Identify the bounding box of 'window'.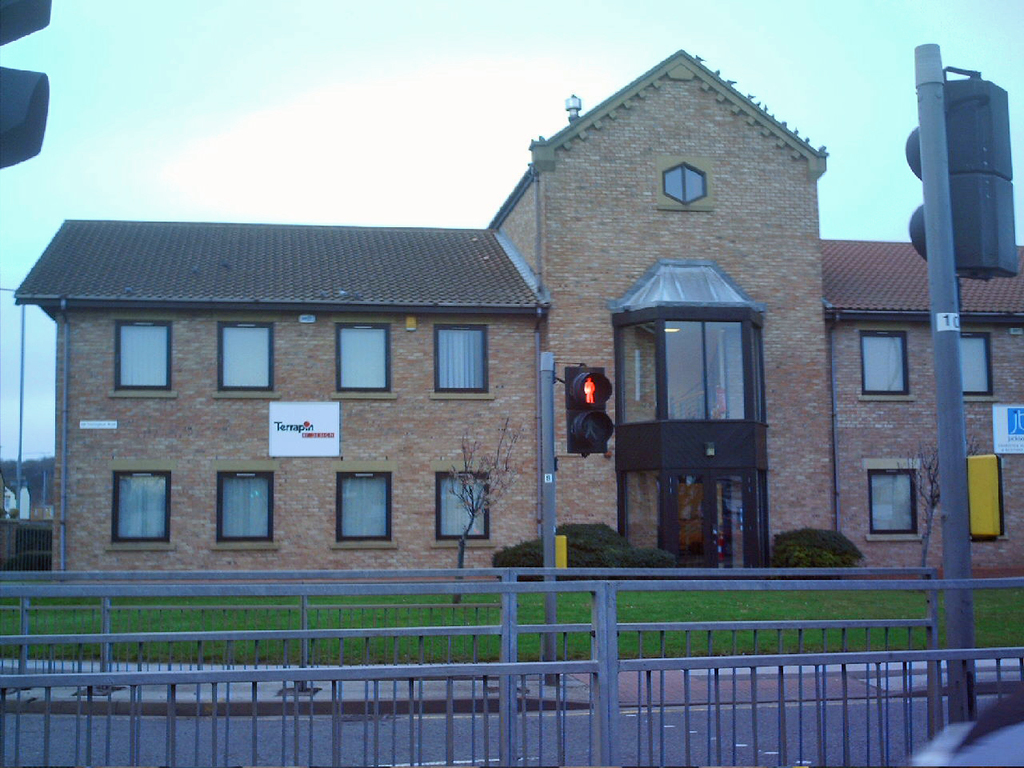
{"x1": 219, "y1": 322, "x2": 275, "y2": 390}.
